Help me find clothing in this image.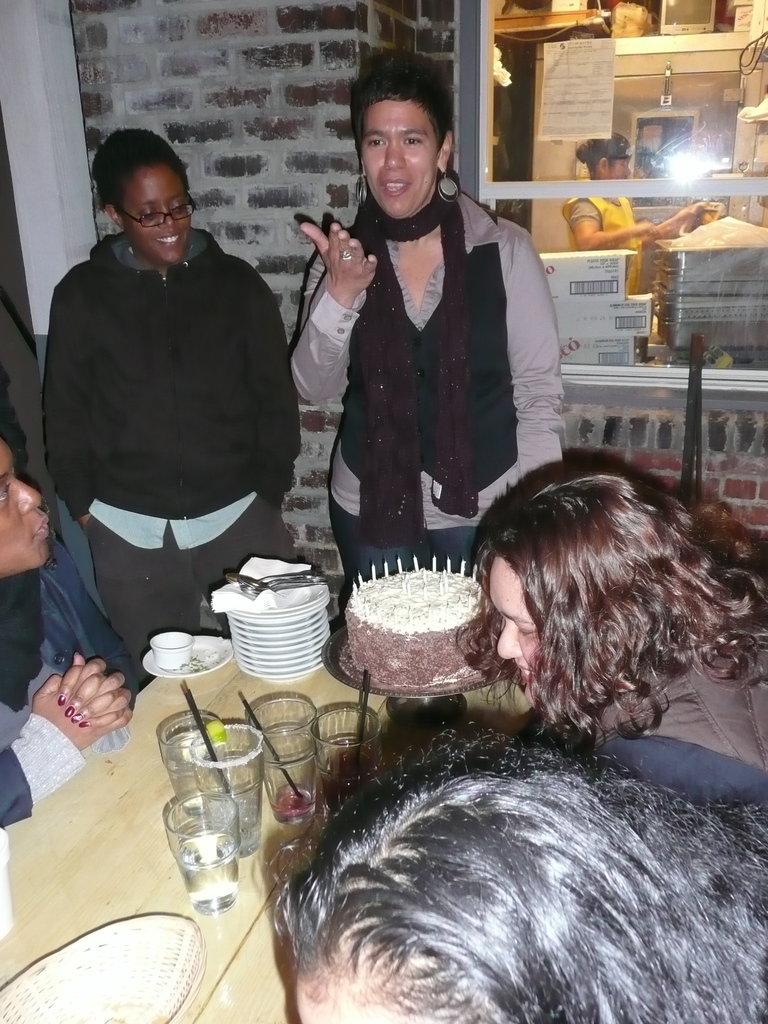
Found it: (287, 172, 576, 614).
